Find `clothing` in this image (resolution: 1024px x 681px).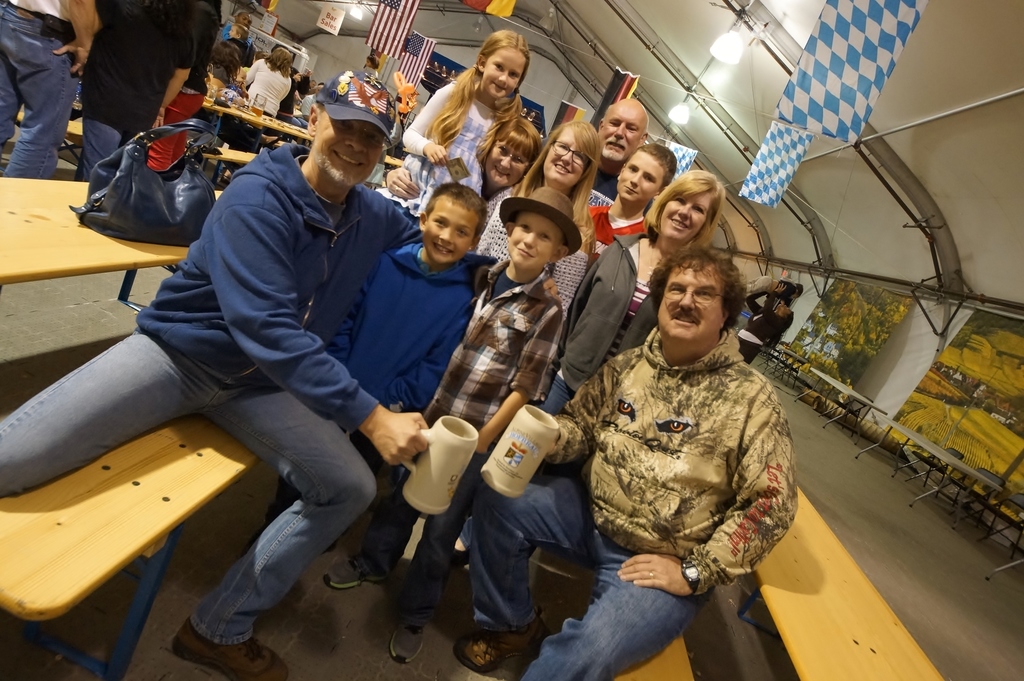
BBox(409, 267, 568, 627).
